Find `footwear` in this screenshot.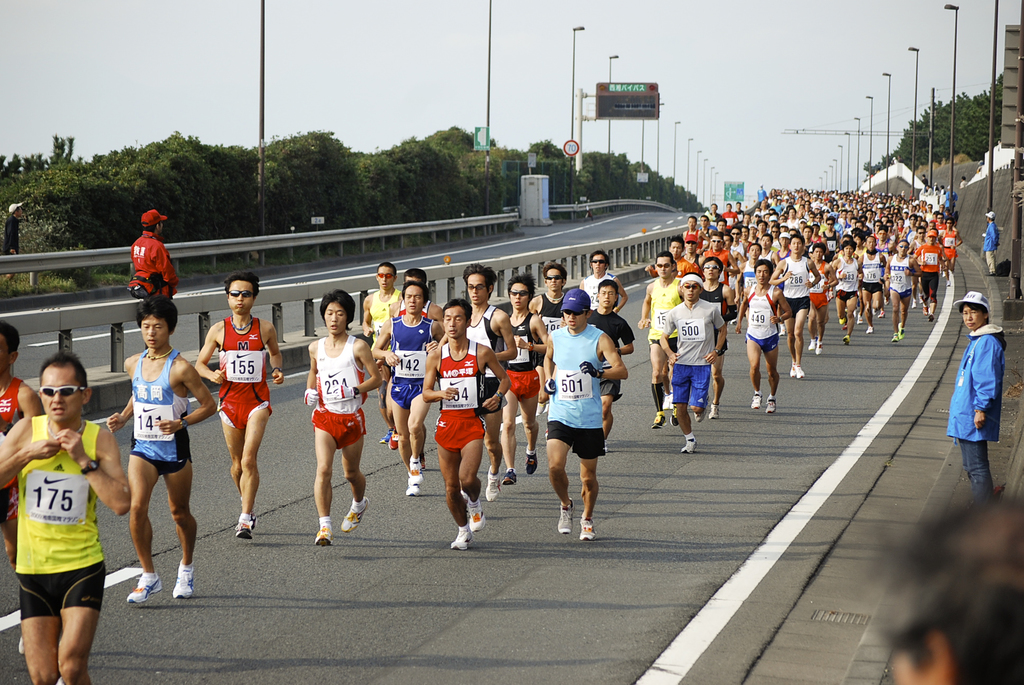
The bounding box for `footwear` is rect(704, 403, 716, 420).
